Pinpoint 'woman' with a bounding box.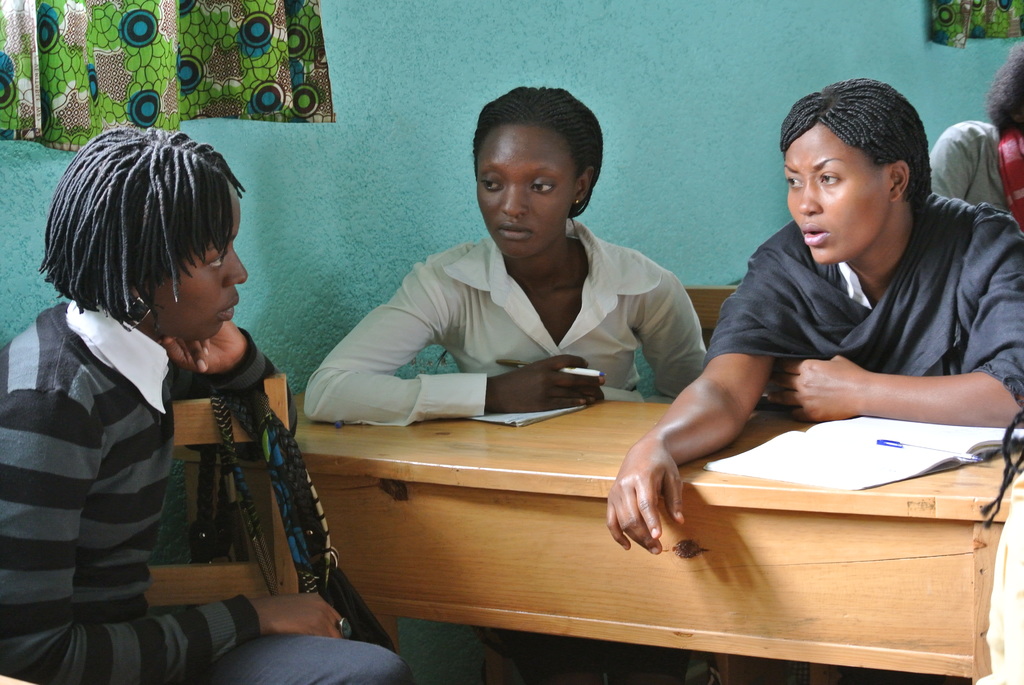
left=607, top=77, right=1023, bottom=556.
